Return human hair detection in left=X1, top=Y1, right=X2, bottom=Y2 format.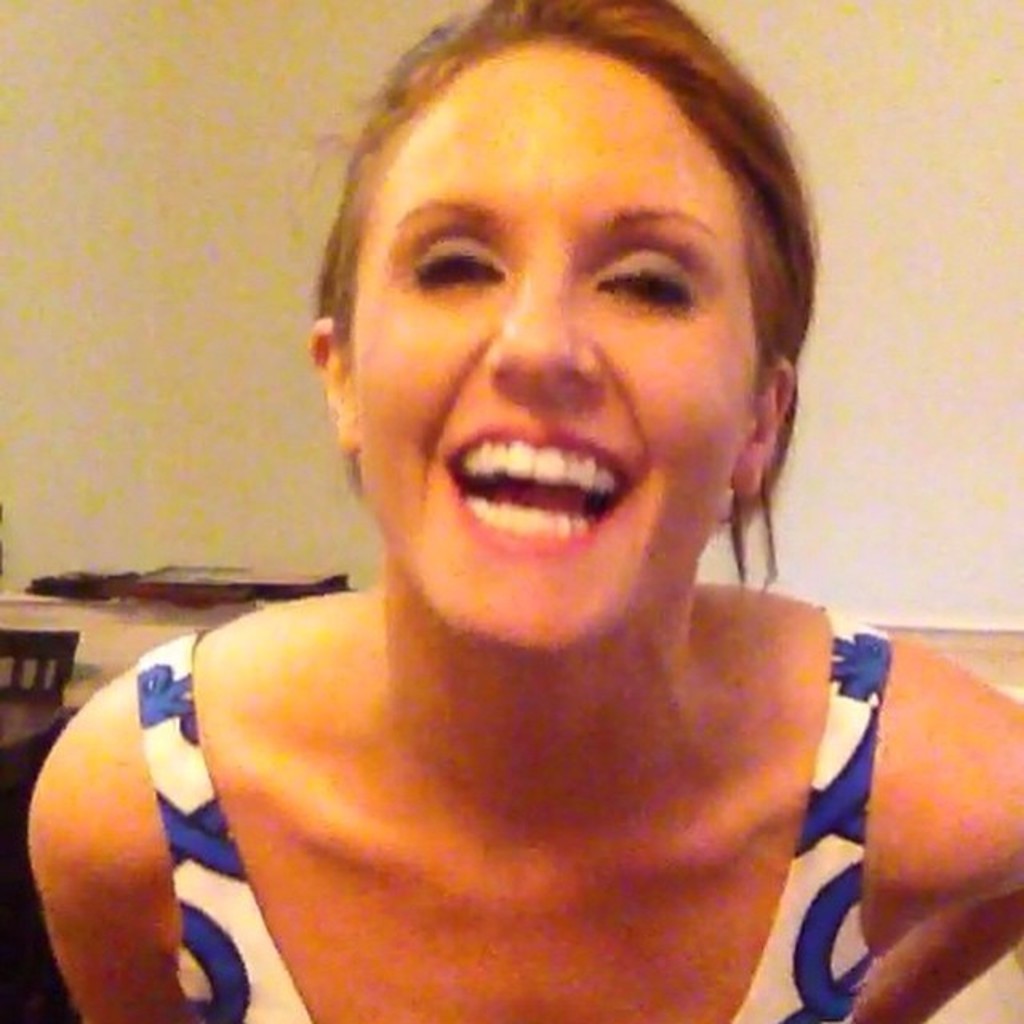
left=293, top=0, right=829, bottom=581.
